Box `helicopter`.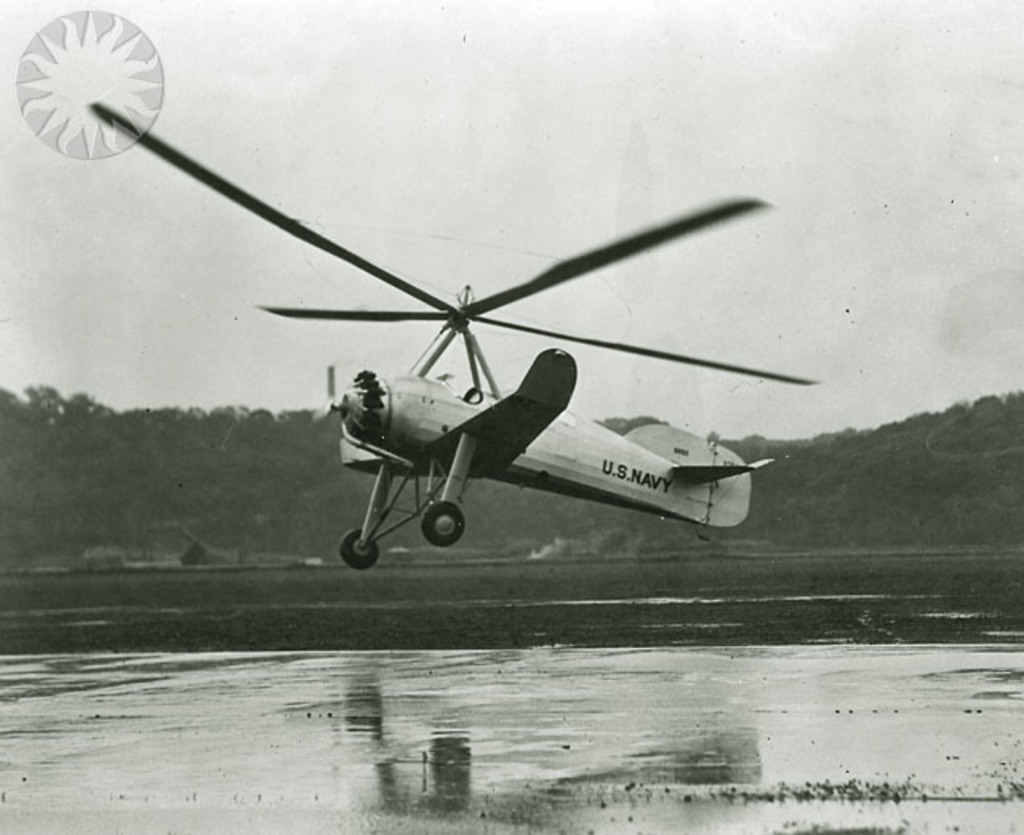
114:114:824:568.
